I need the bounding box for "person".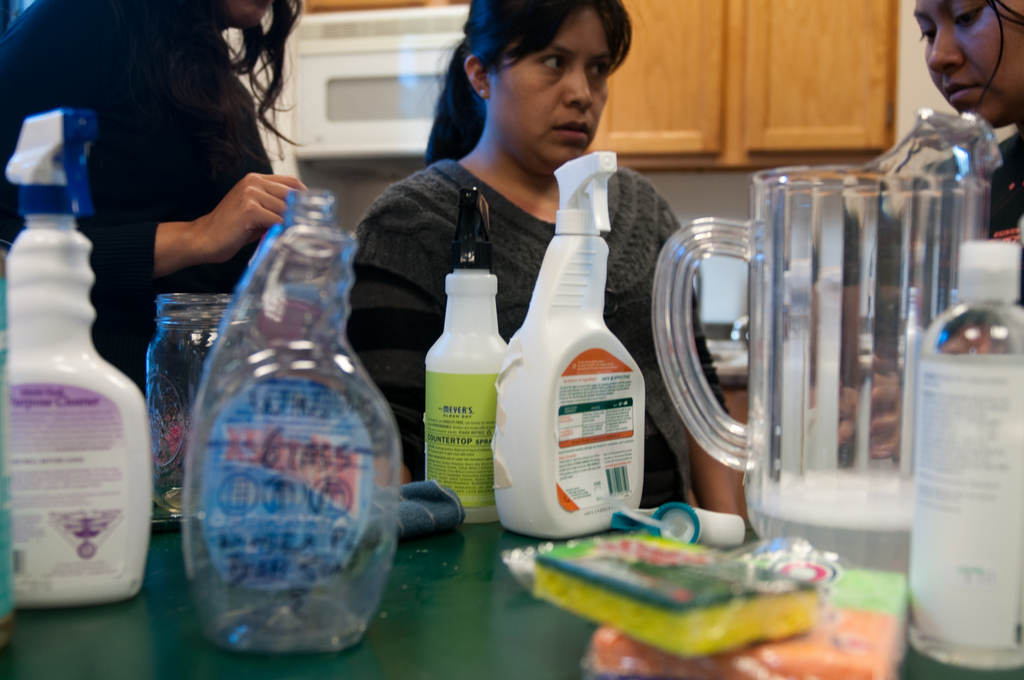
Here it is: {"left": 0, "top": 0, "right": 303, "bottom": 390}.
